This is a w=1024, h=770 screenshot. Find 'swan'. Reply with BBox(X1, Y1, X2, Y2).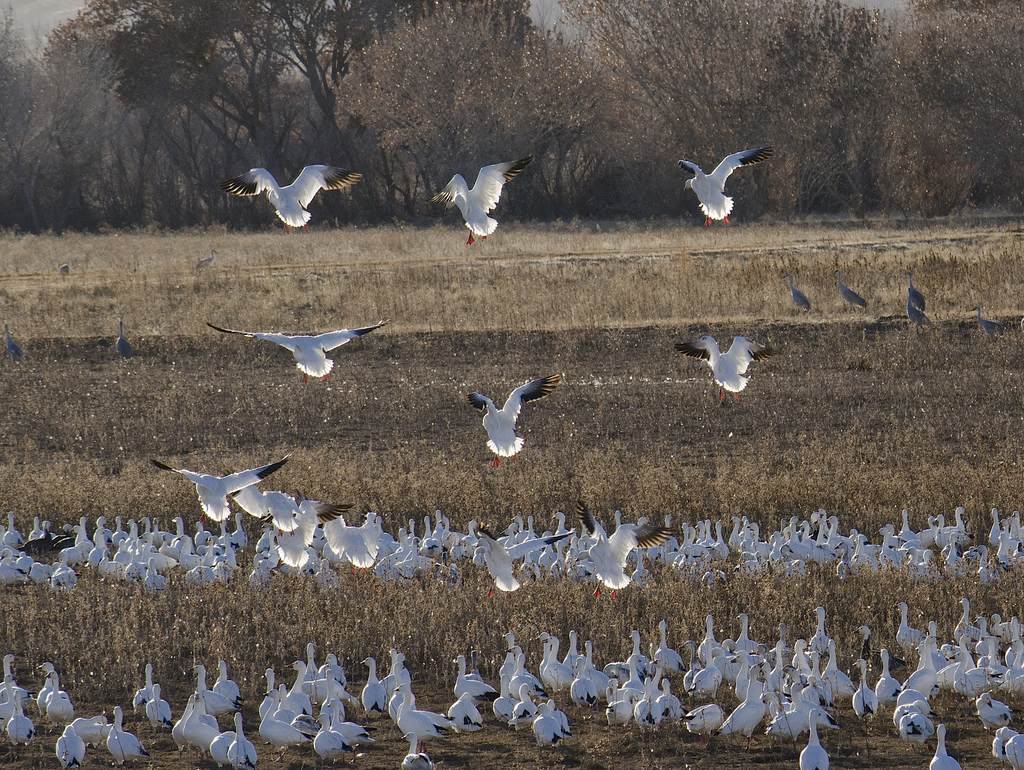
BBox(393, 650, 412, 695).
